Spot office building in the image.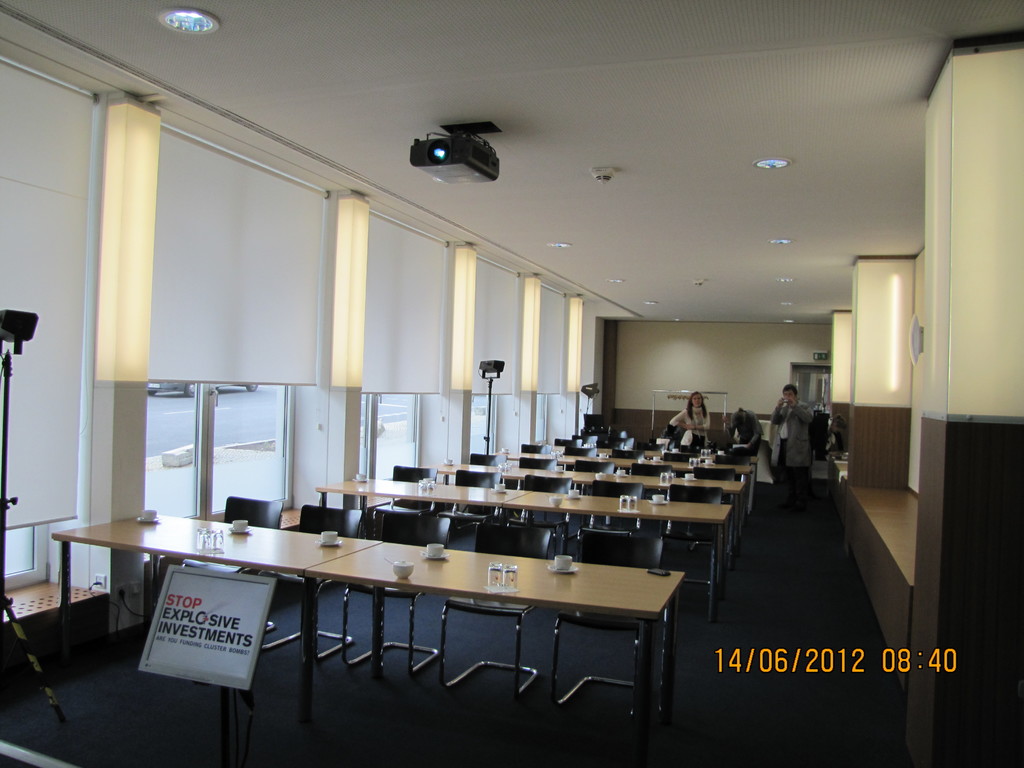
office building found at [x1=19, y1=39, x2=969, y2=741].
